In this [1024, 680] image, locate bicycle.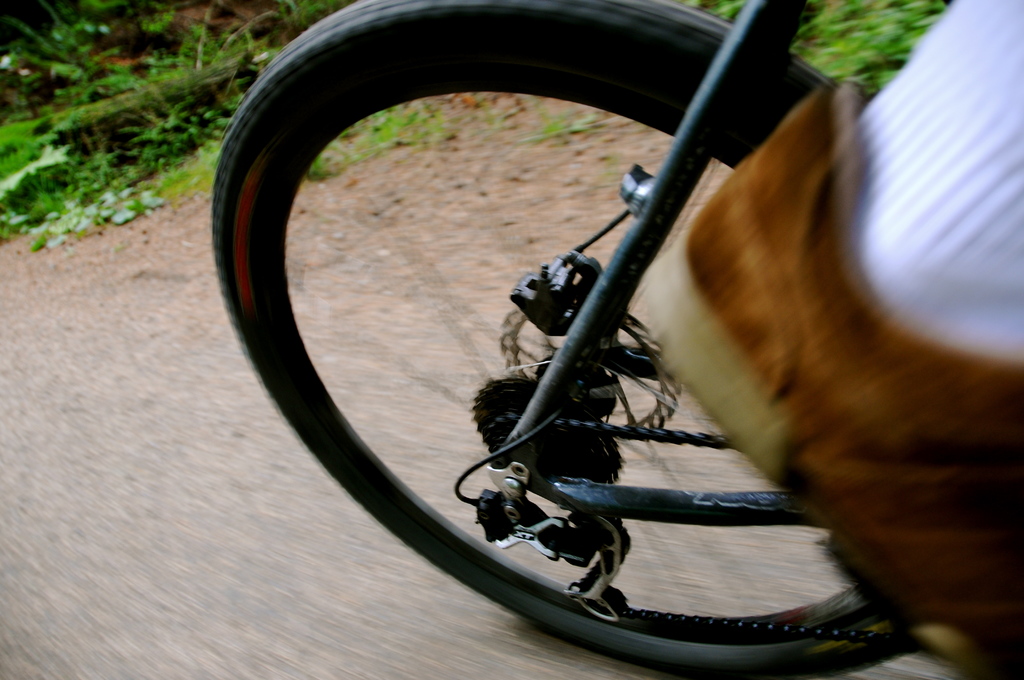
Bounding box: locate(208, 0, 915, 679).
